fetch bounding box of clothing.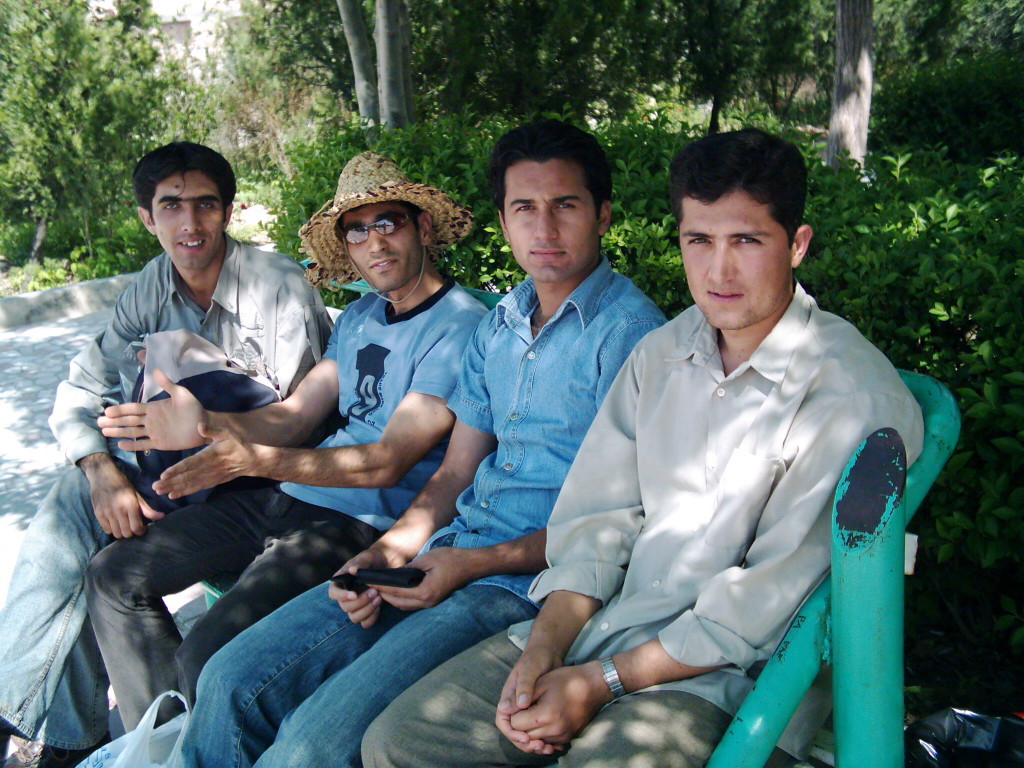
Bbox: detection(429, 256, 667, 601).
